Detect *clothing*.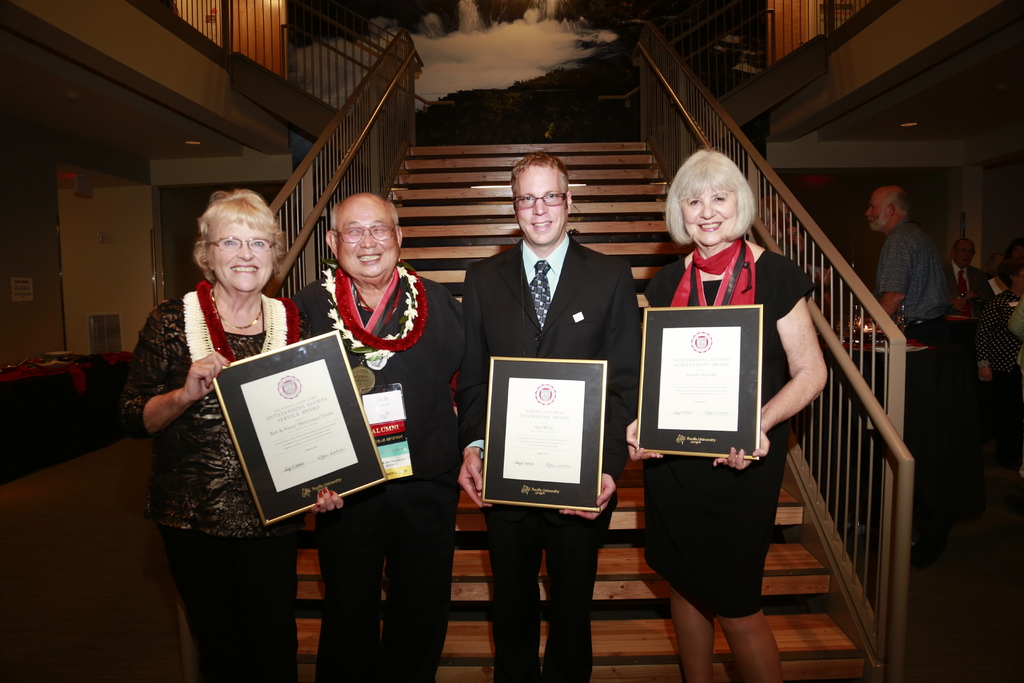
Detected at (left=624, top=250, right=817, bottom=632).
